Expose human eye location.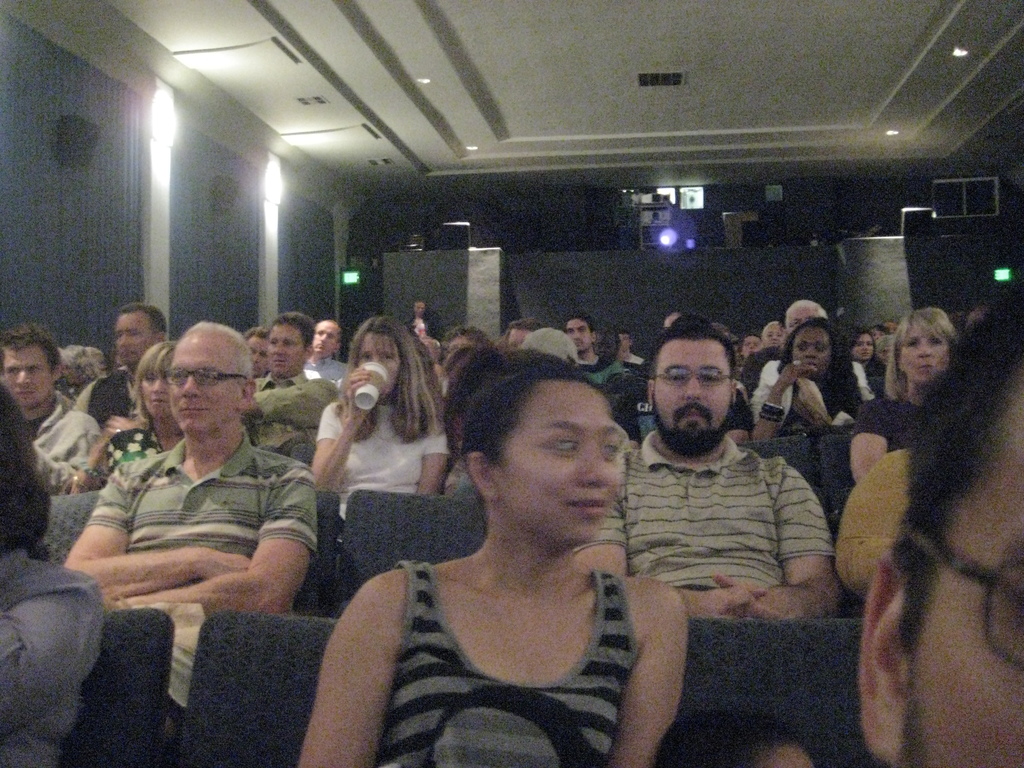
Exposed at {"left": 8, "top": 369, "right": 17, "bottom": 379}.
